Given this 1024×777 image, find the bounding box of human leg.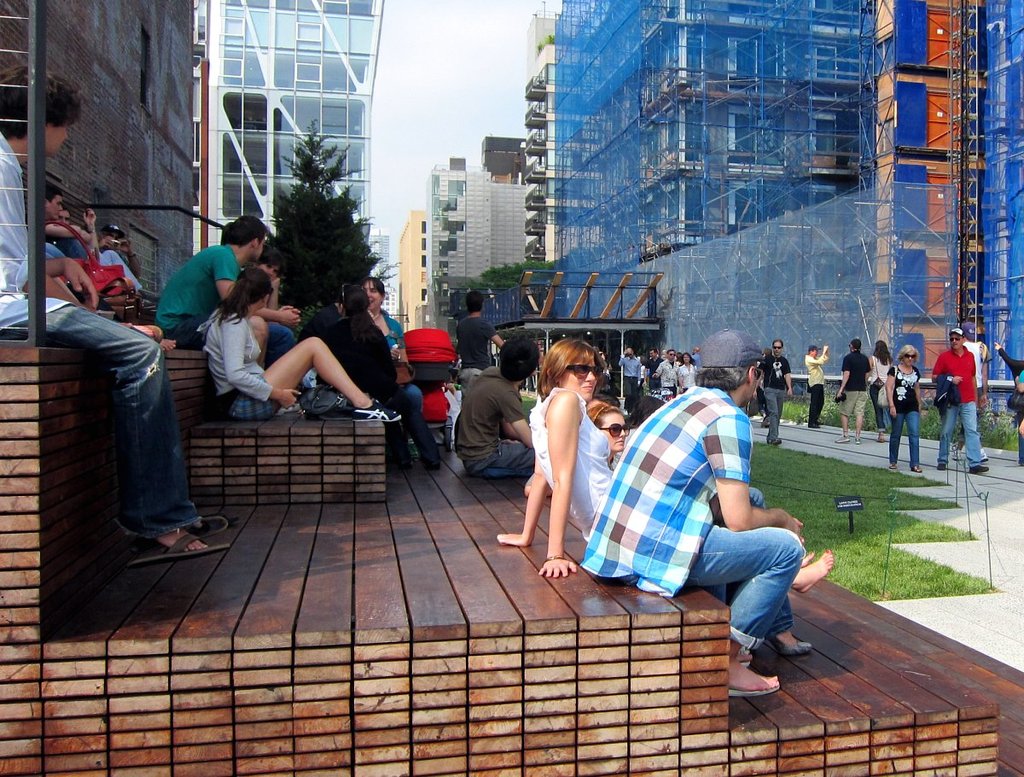
x1=226 y1=329 x2=393 y2=423.
